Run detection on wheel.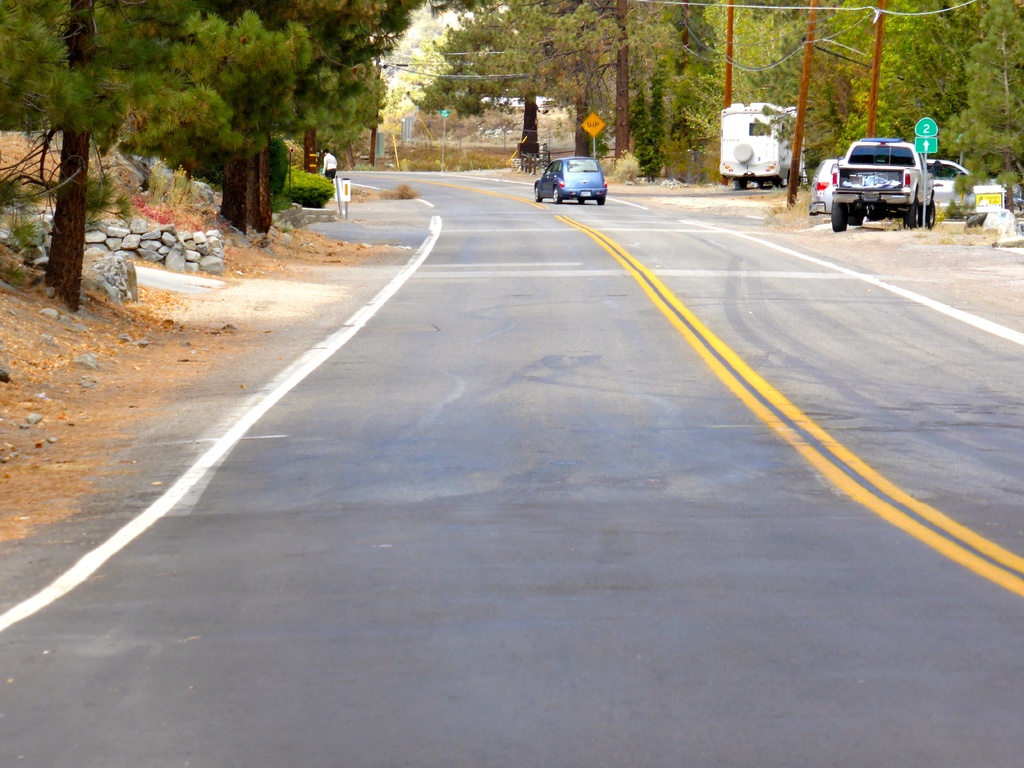
Result: bbox=[853, 204, 867, 226].
